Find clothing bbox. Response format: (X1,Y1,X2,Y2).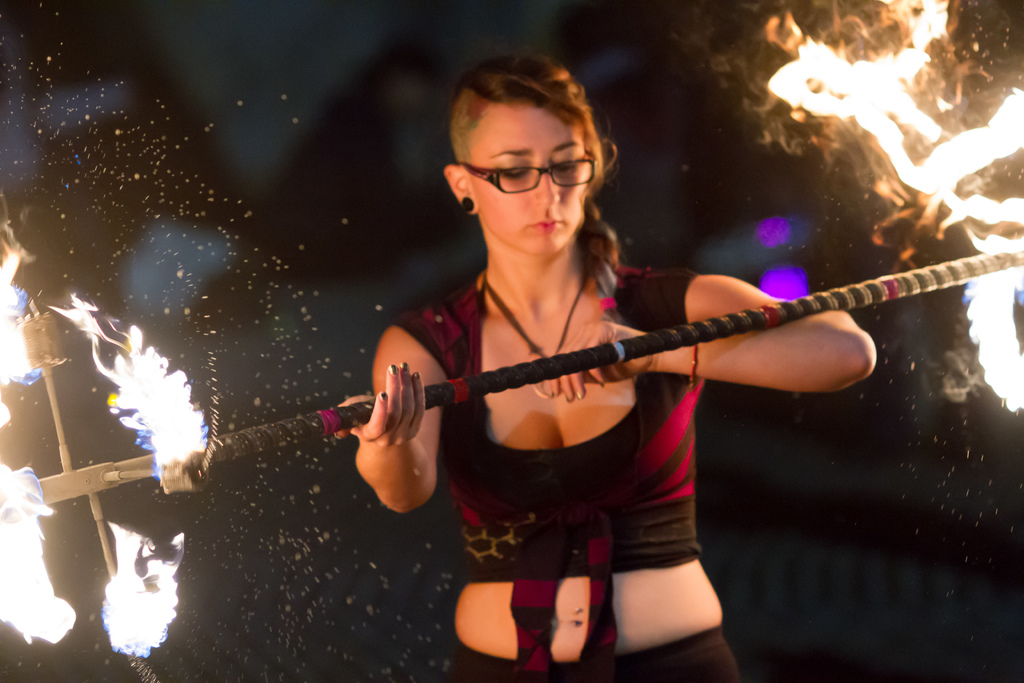
(364,215,786,582).
